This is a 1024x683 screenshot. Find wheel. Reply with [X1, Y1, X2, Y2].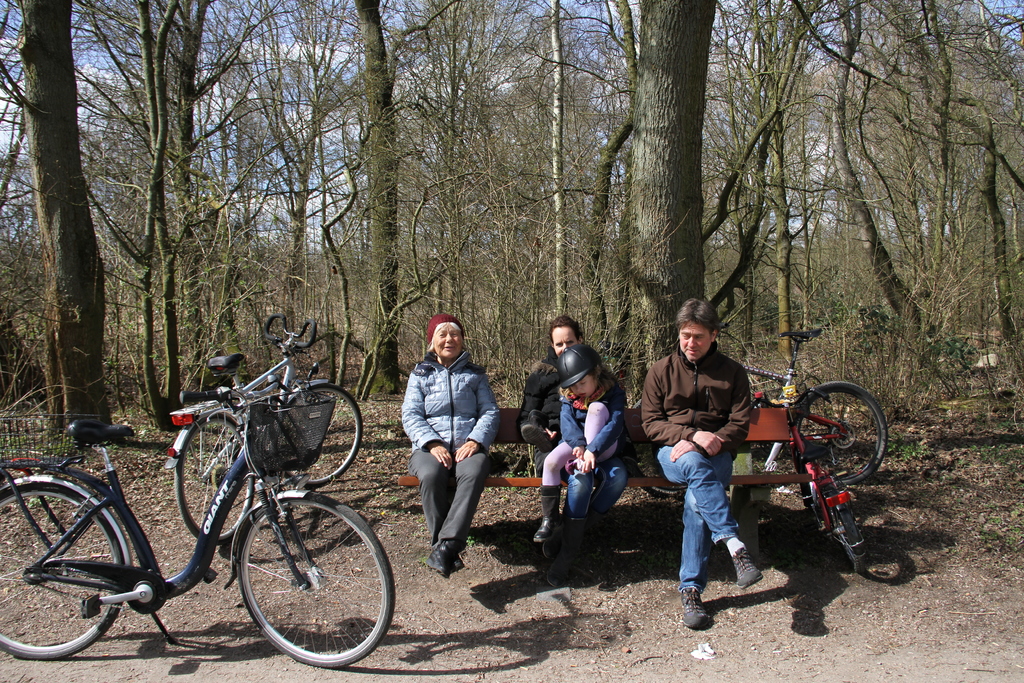
[790, 382, 890, 479].
